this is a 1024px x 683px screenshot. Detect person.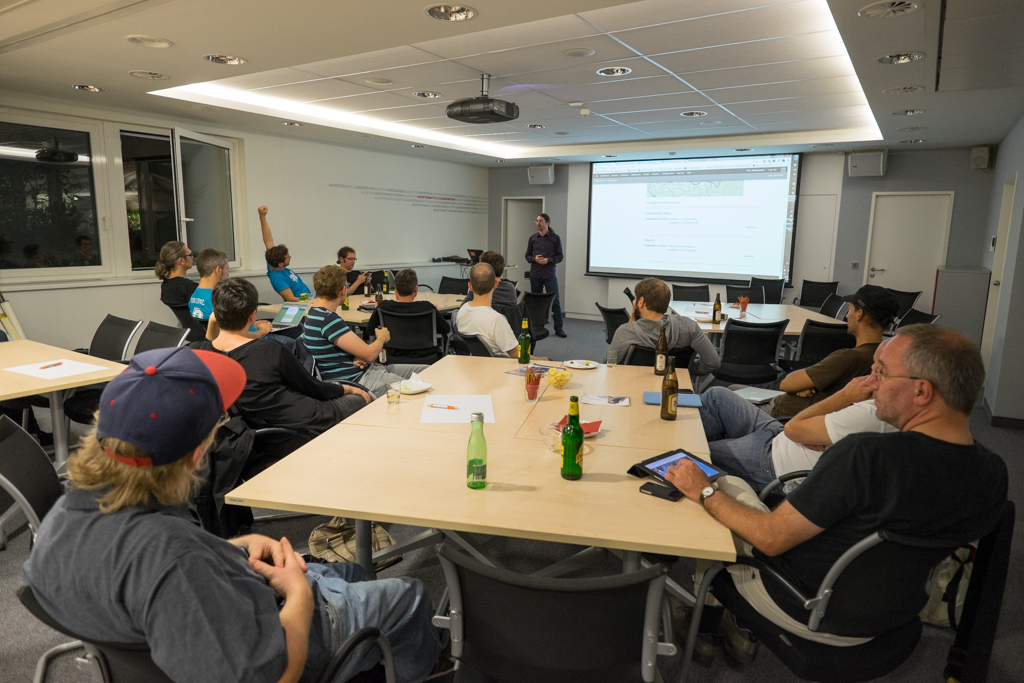
box(640, 337, 900, 569).
